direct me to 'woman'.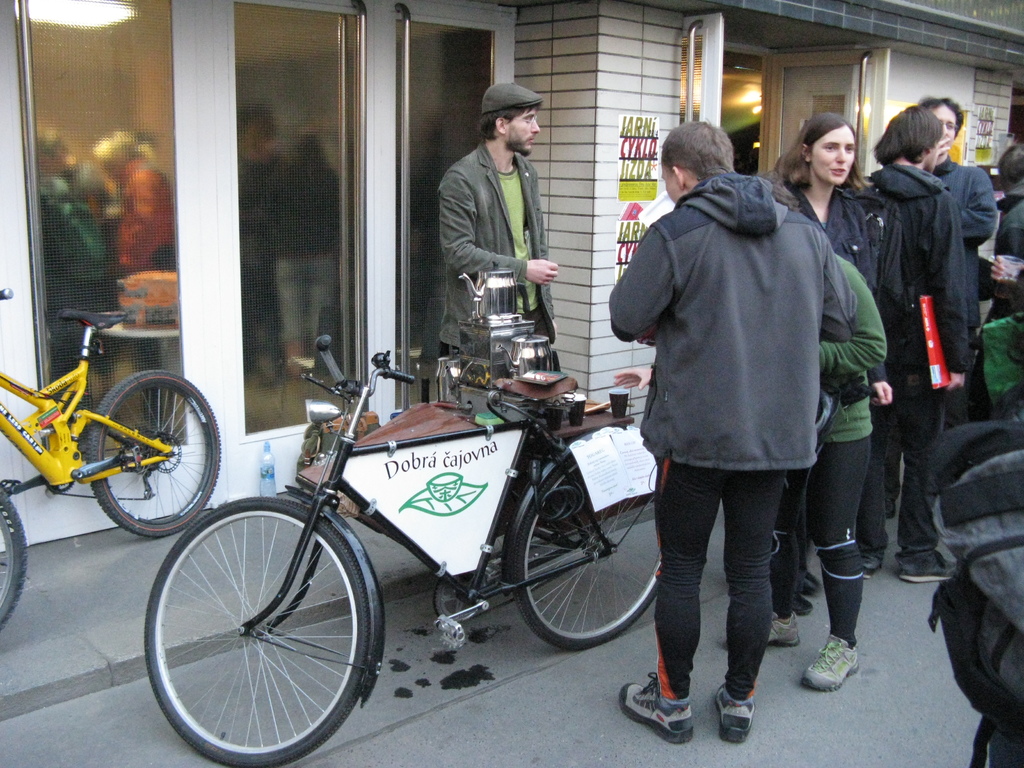
Direction: bbox=[765, 113, 892, 592].
